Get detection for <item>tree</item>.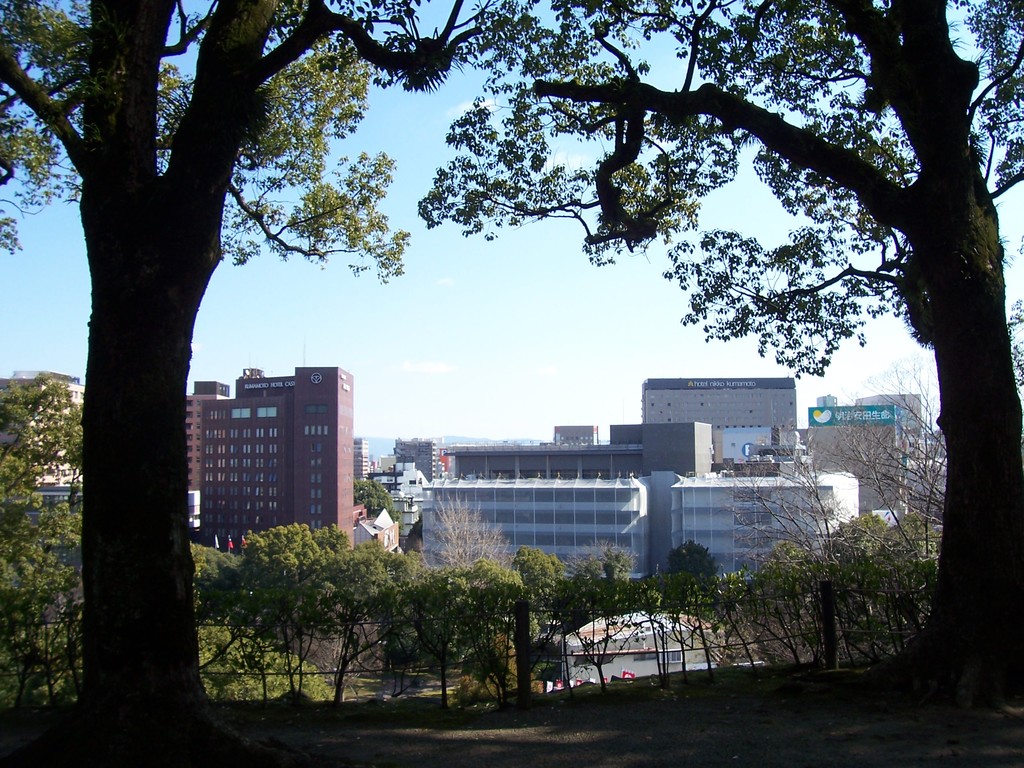
Detection: l=397, t=537, r=752, b=705.
